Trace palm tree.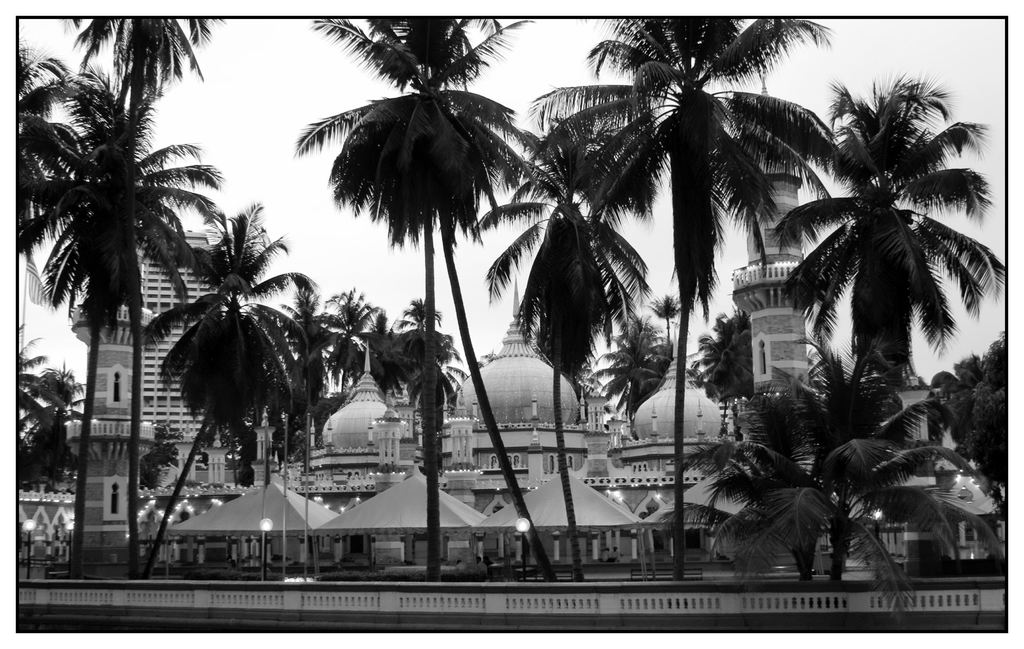
Traced to crop(320, 280, 387, 402).
